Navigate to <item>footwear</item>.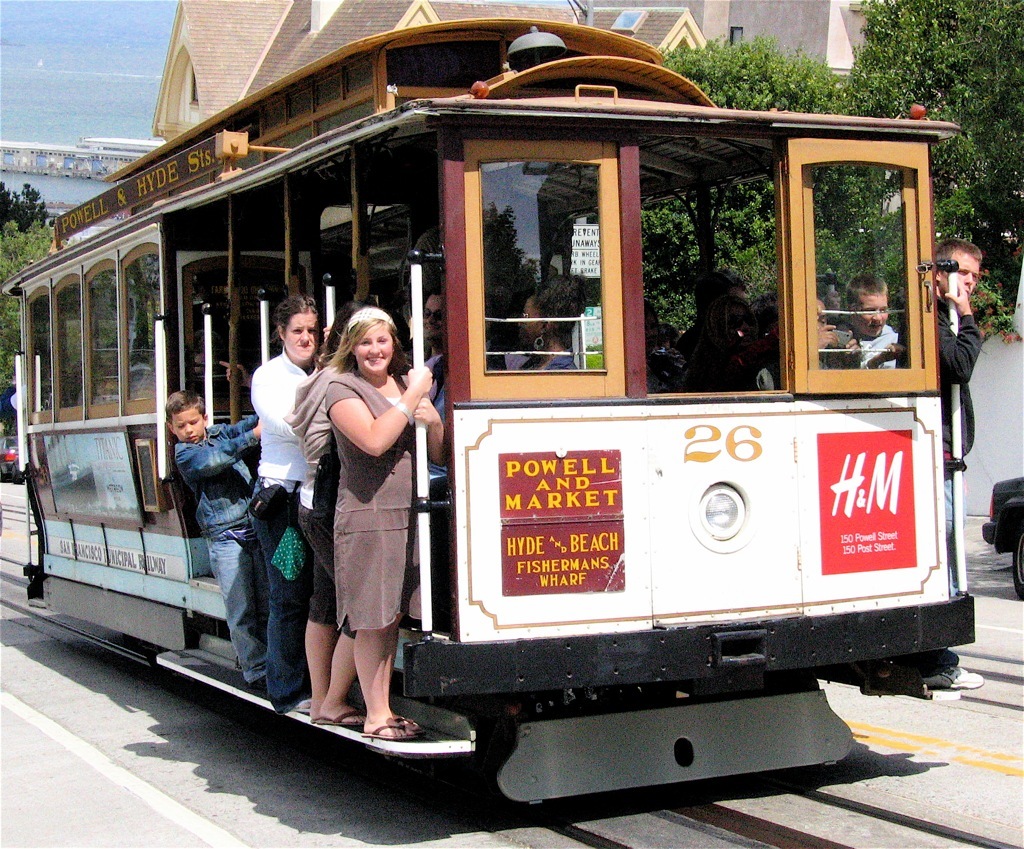
Navigation target: 291 692 308 714.
